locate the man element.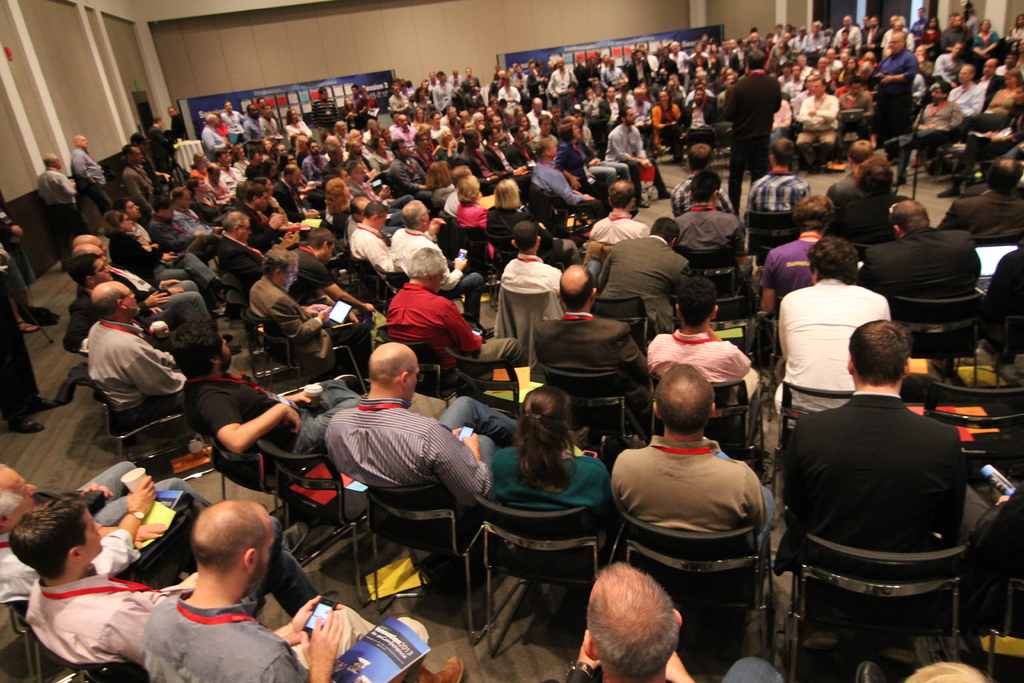
Element bbox: <box>348,138,377,172</box>.
